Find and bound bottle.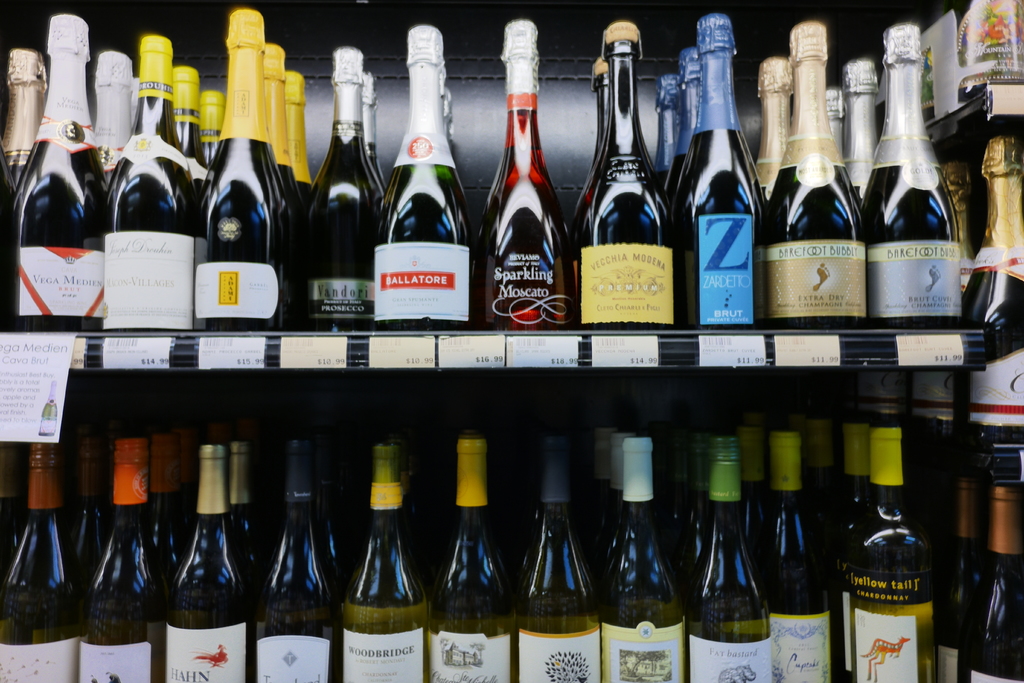
Bound: bbox=(198, 90, 231, 177).
